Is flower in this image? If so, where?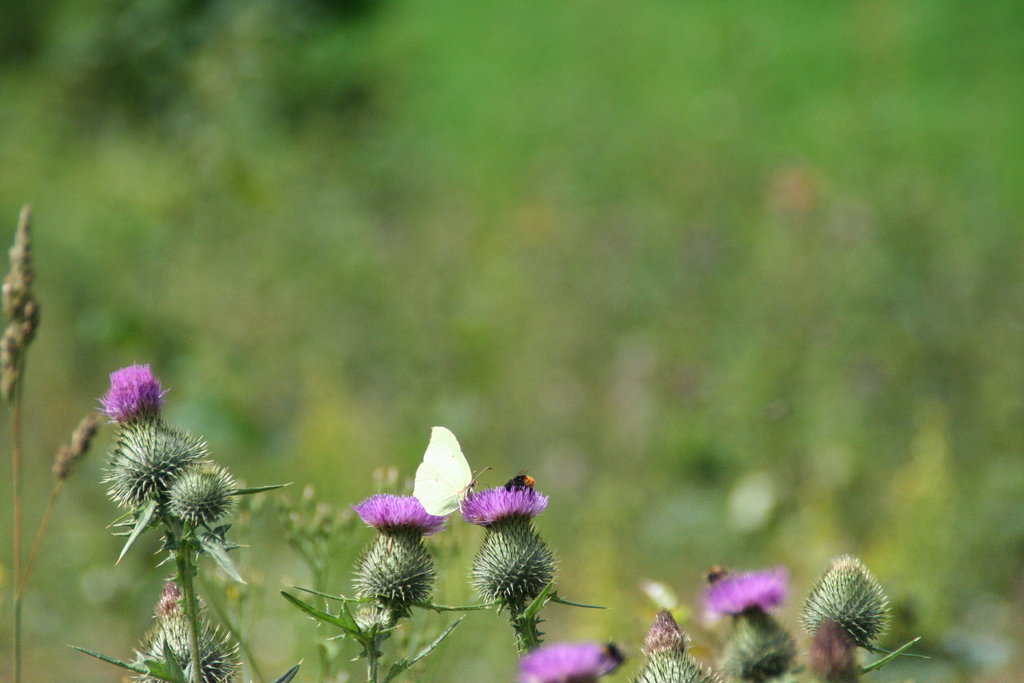
Yes, at 521:632:630:682.
